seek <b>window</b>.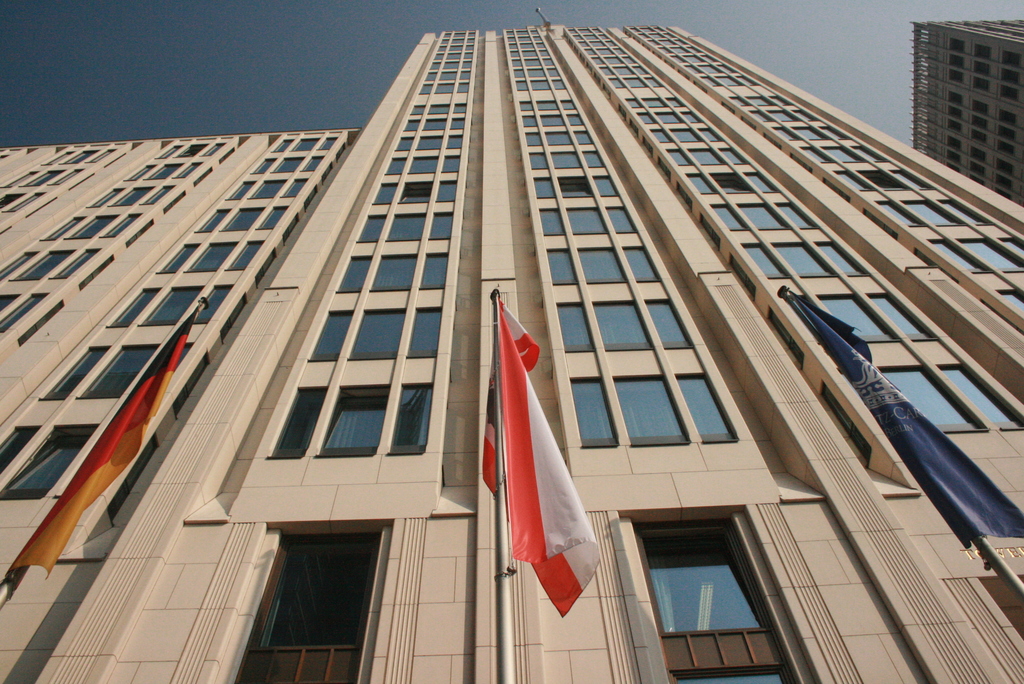
620 246 662 282.
